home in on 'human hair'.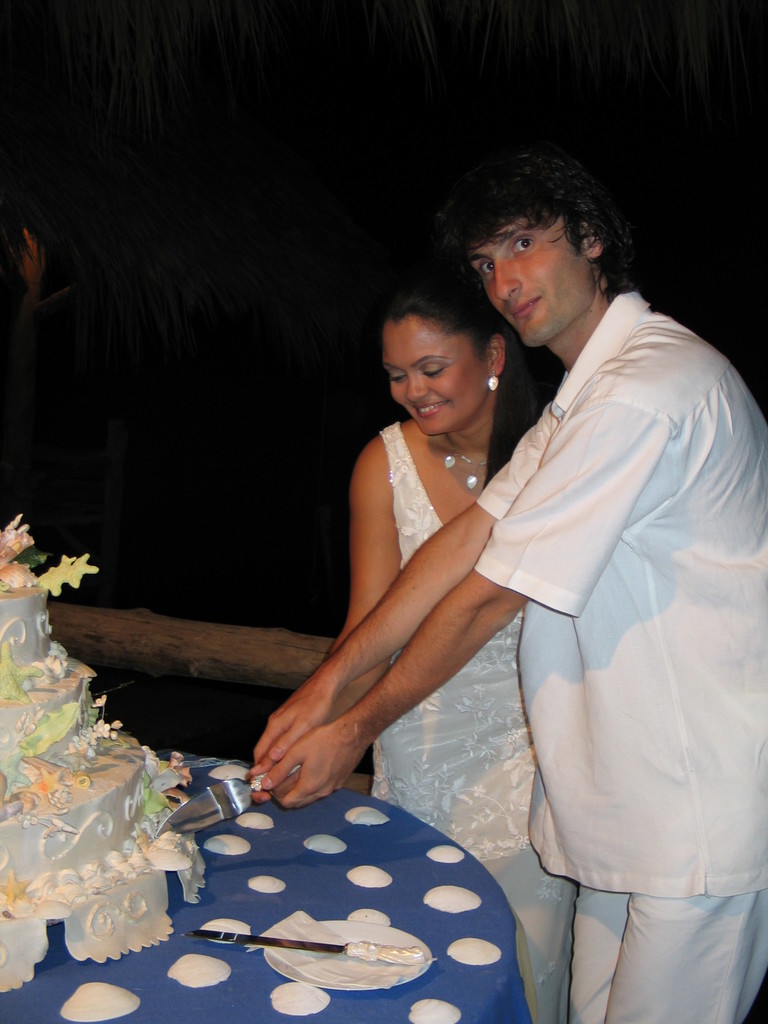
Homed in at x1=383 y1=266 x2=555 y2=492.
